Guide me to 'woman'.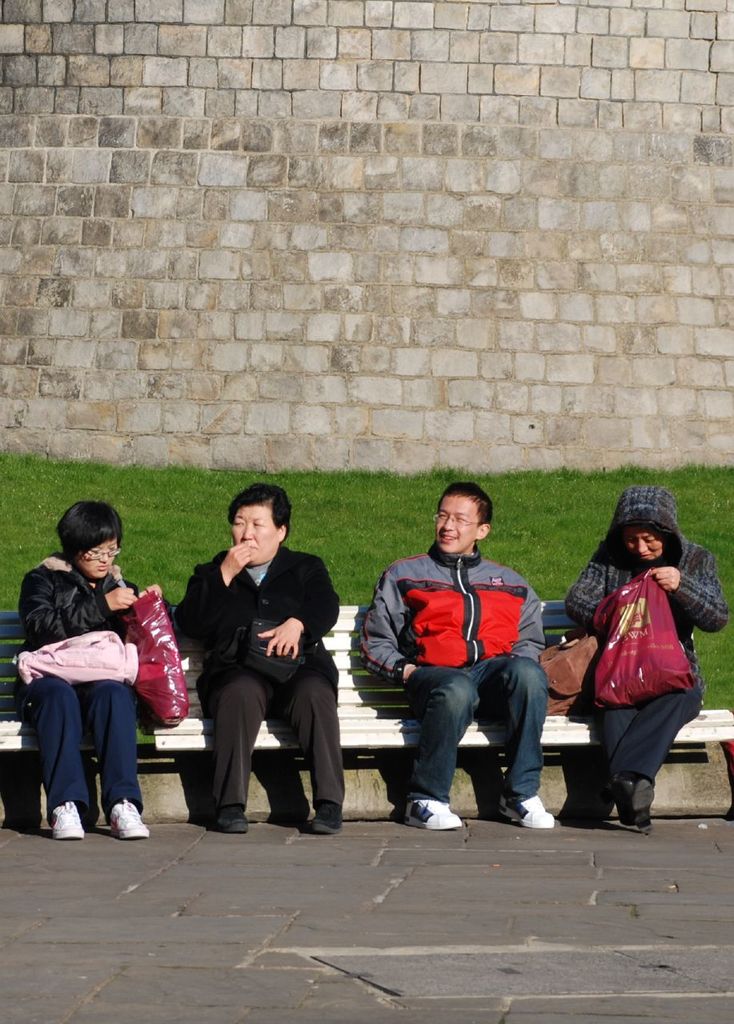
Guidance: (568,486,730,829).
